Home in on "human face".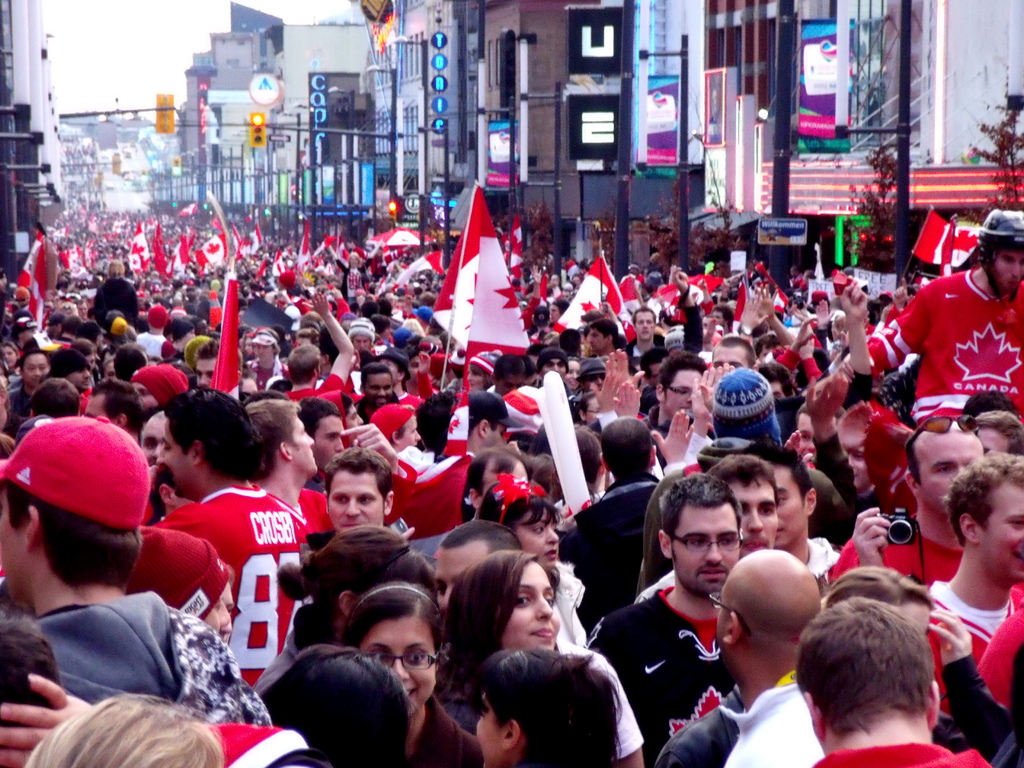
Homed in at rect(436, 548, 481, 609).
